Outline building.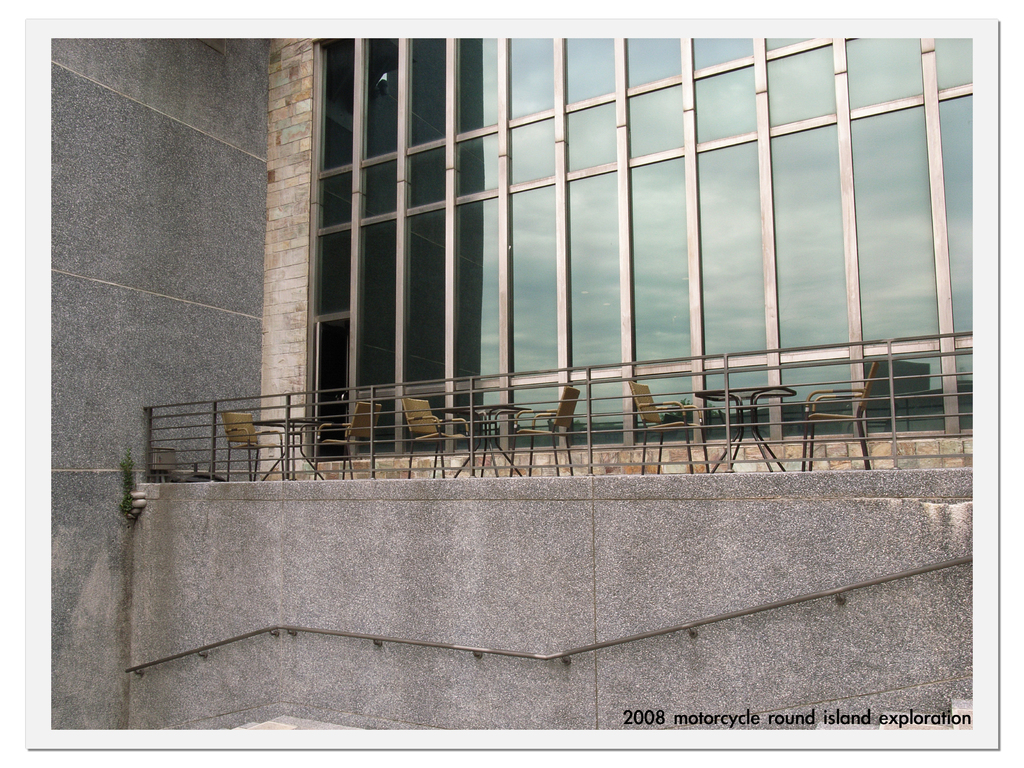
Outline: (48, 36, 974, 733).
